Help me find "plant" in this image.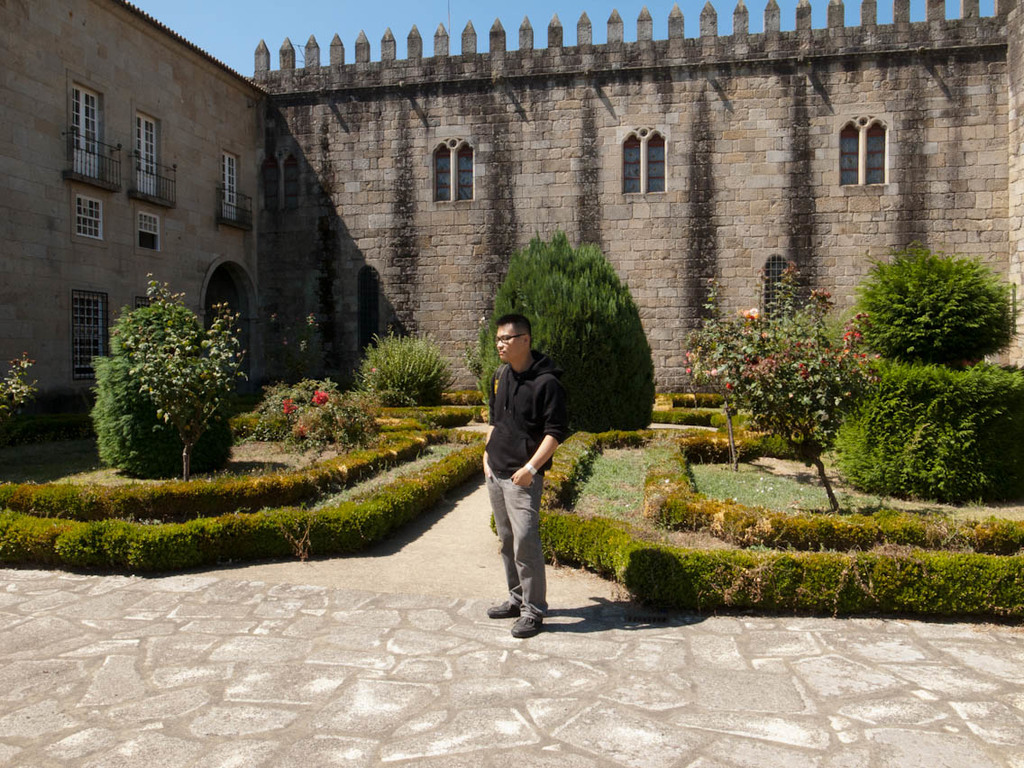
Found it: box(0, 352, 40, 457).
